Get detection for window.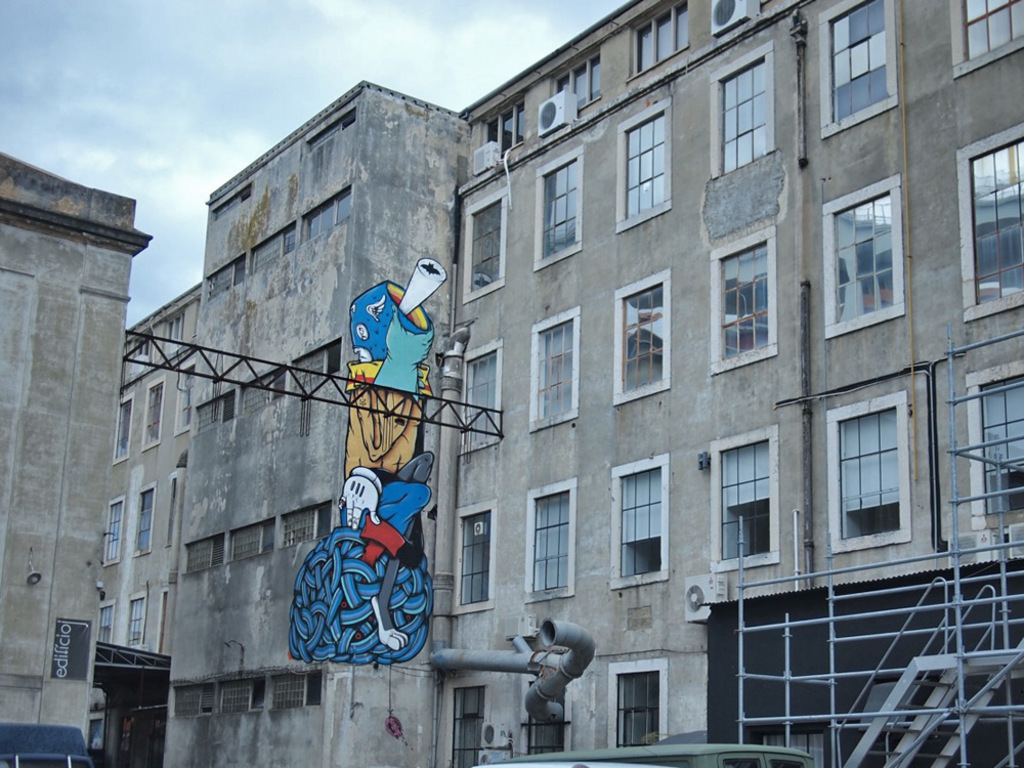
Detection: x1=221 y1=675 x2=265 y2=717.
